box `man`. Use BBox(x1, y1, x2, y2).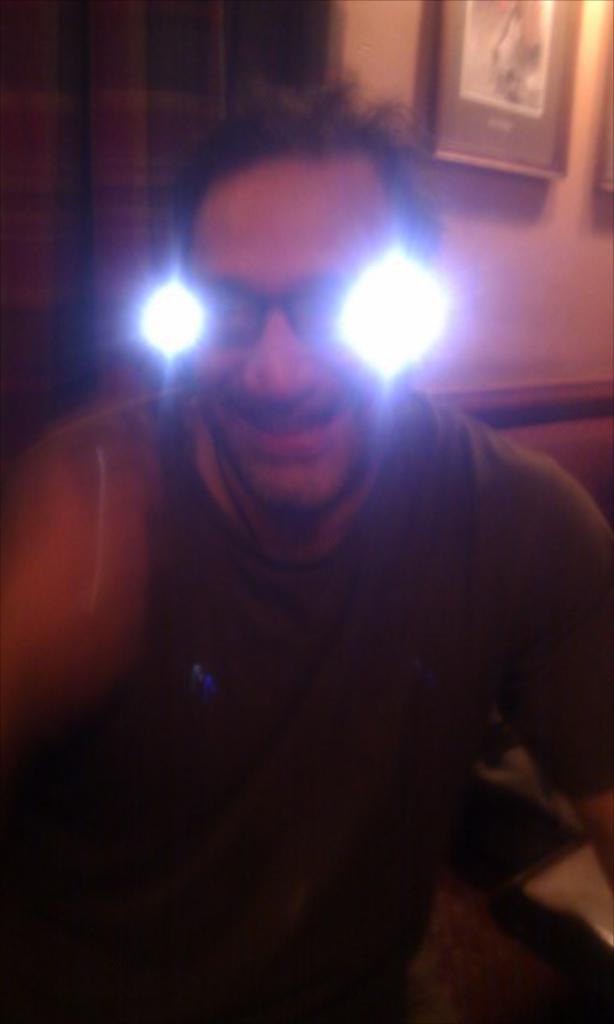
BBox(48, 77, 569, 979).
